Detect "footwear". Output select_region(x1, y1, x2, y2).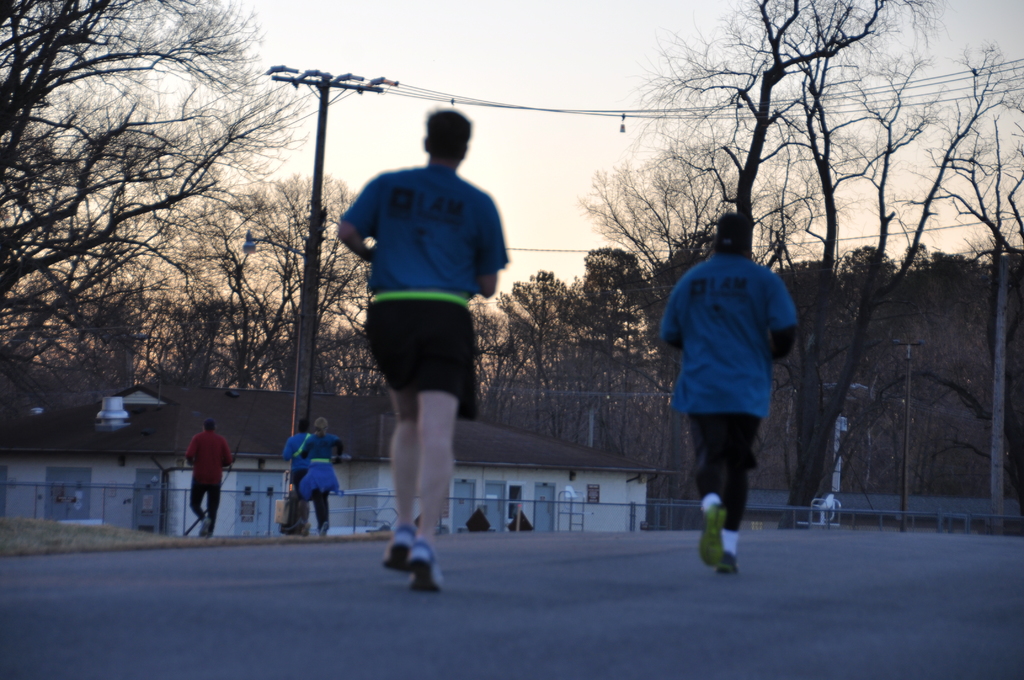
select_region(714, 544, 742, 579).
